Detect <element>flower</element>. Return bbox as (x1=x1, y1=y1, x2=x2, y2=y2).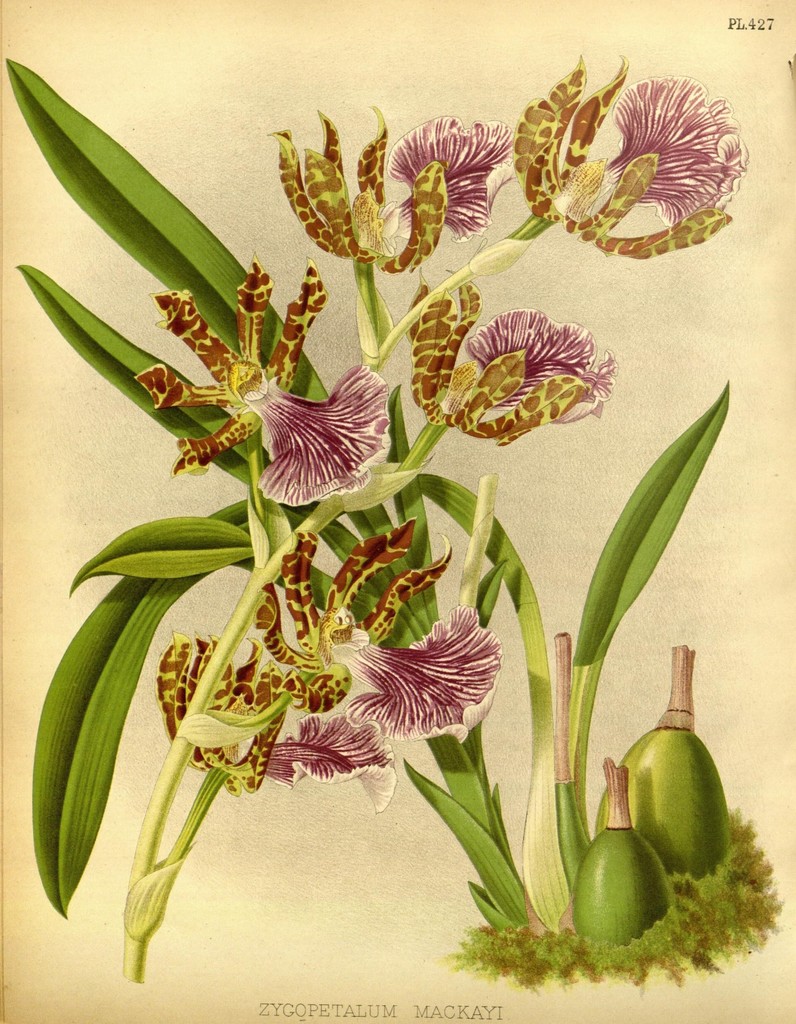
(x1=263, y1=100, x2=516, y2=271).
